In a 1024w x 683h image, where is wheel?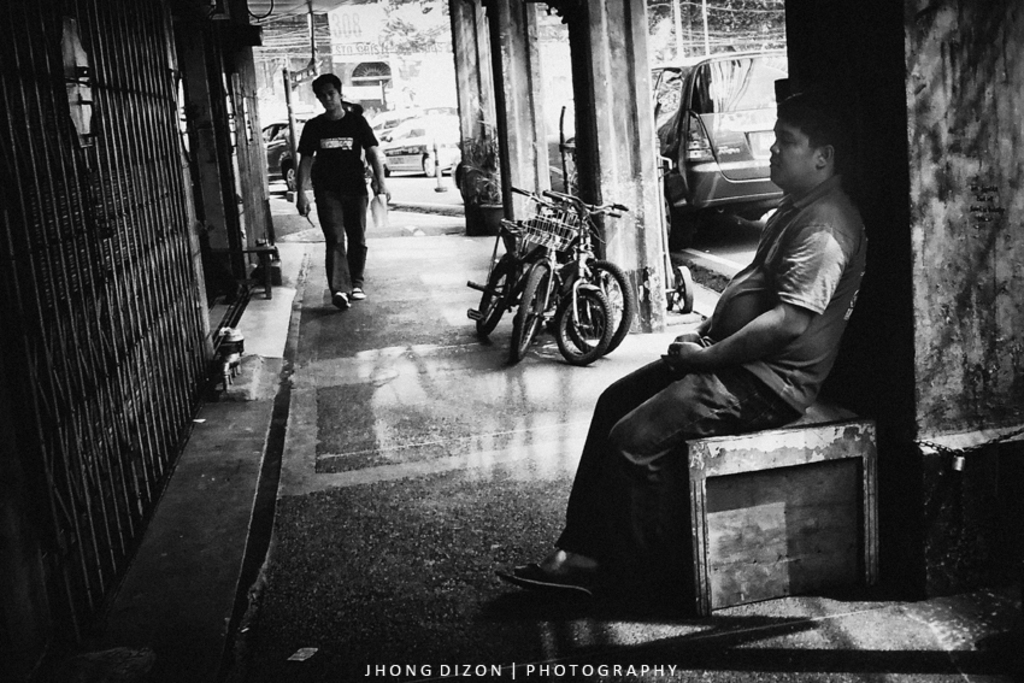
<box>571,258,626,347</box>.
